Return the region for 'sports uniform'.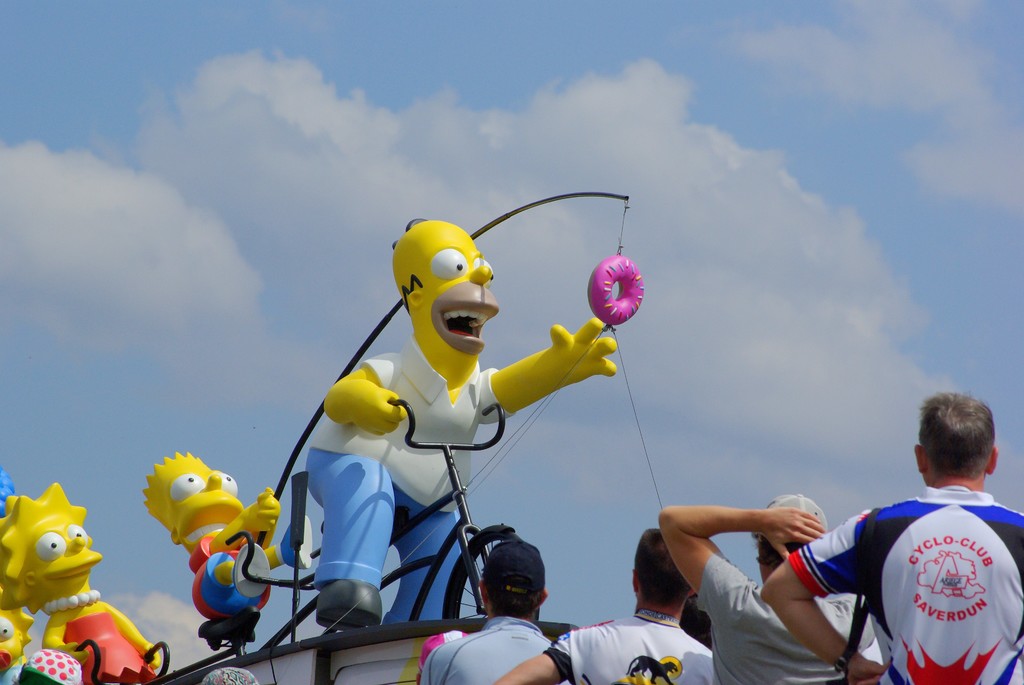
58, 618, 191, 684.
